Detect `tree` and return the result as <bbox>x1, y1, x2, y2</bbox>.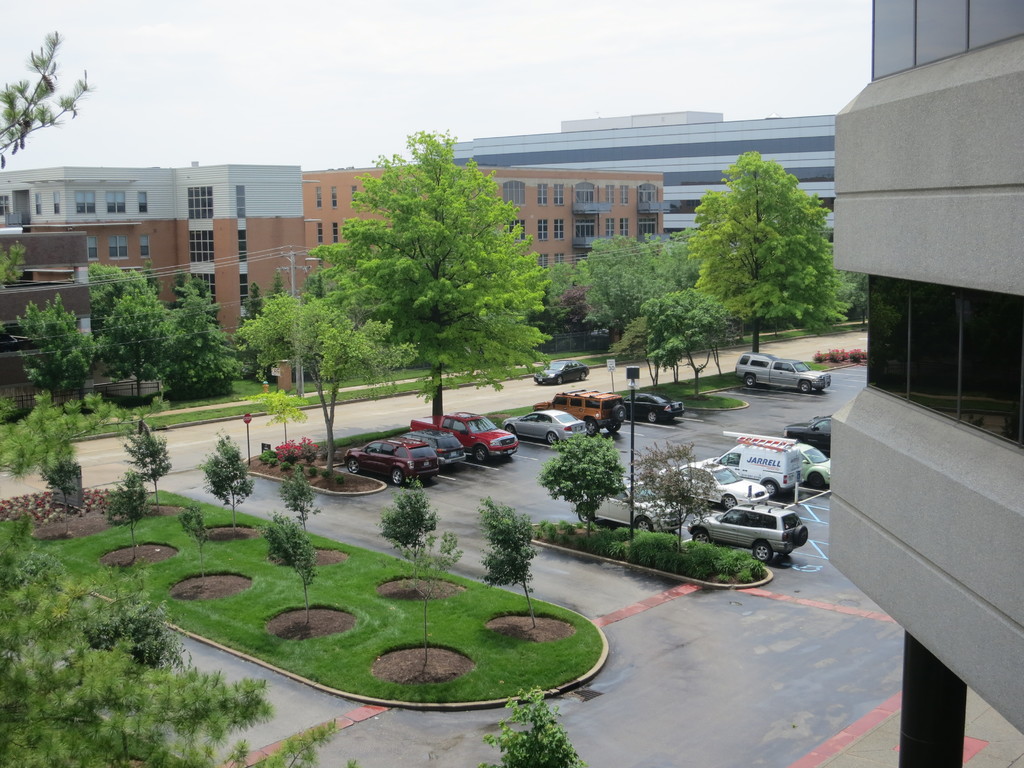
<bbox>179, 499, 211, 588</bbox>.
